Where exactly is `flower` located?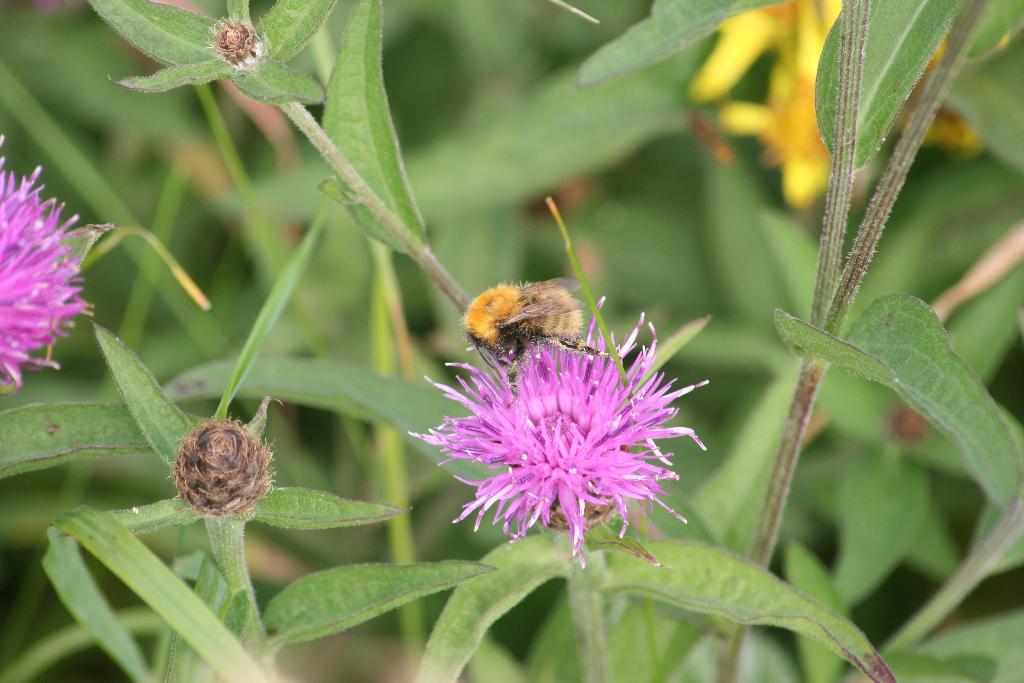
Its bounding box is [684,0,941,218].
